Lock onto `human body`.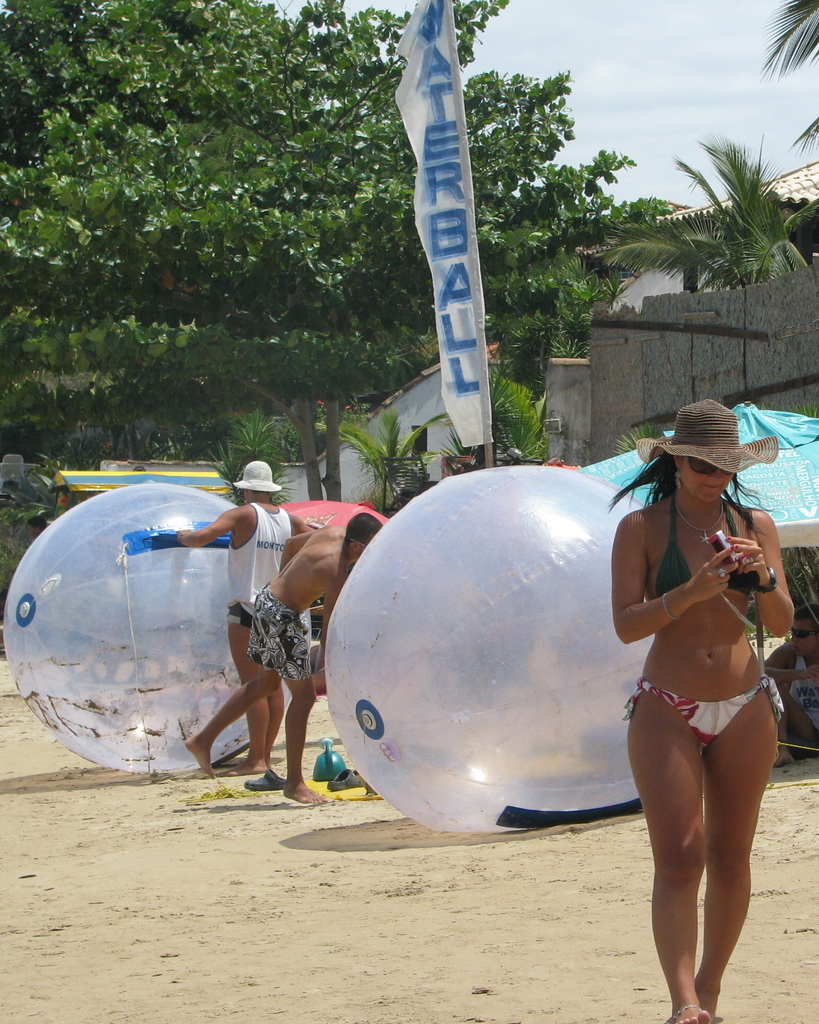
Locked: (172, 497, 309, 783).
